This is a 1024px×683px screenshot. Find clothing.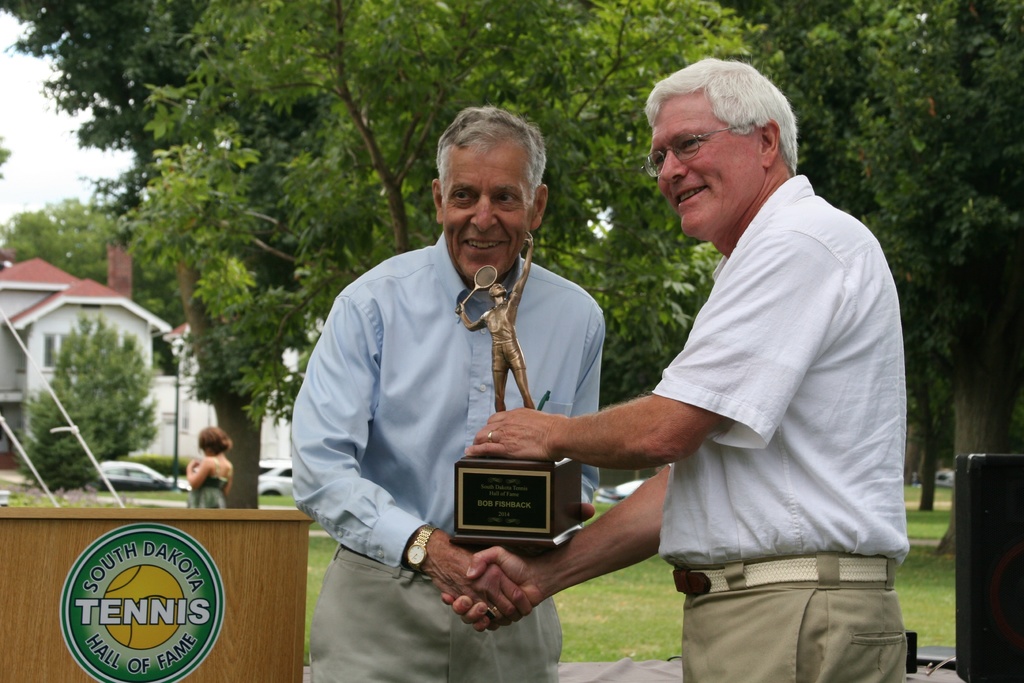
Bounding box: BBox(650, 176, 910, 680).
